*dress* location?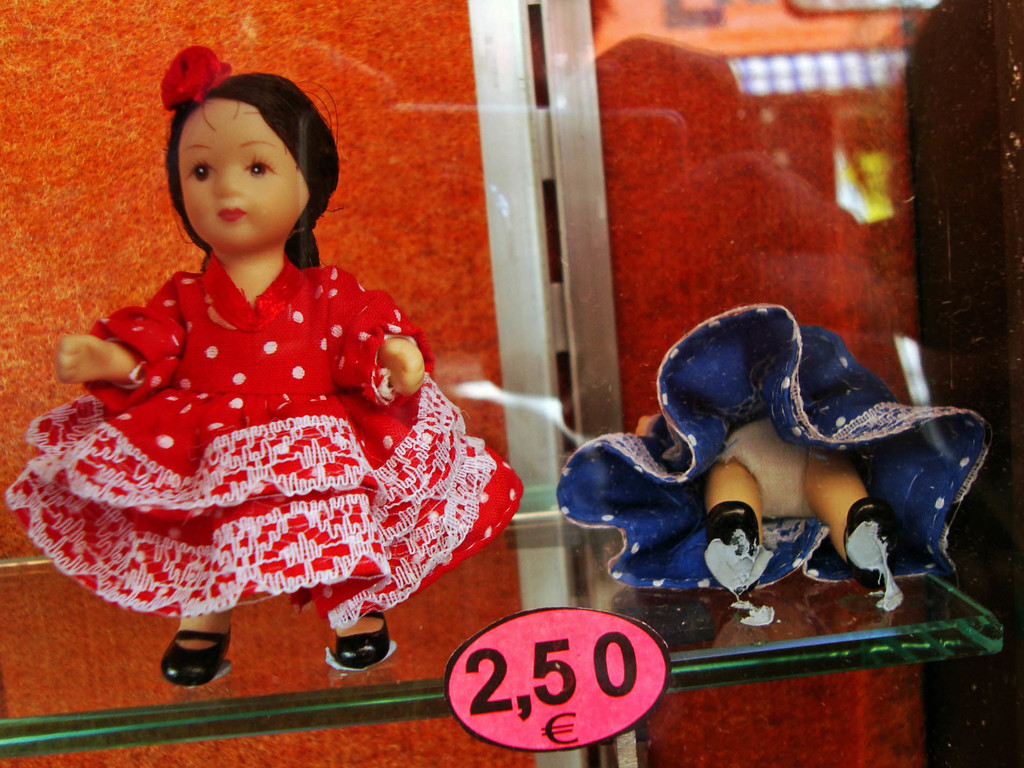
pyautogui.locateOnScreen(4, 204, 502, 607)
